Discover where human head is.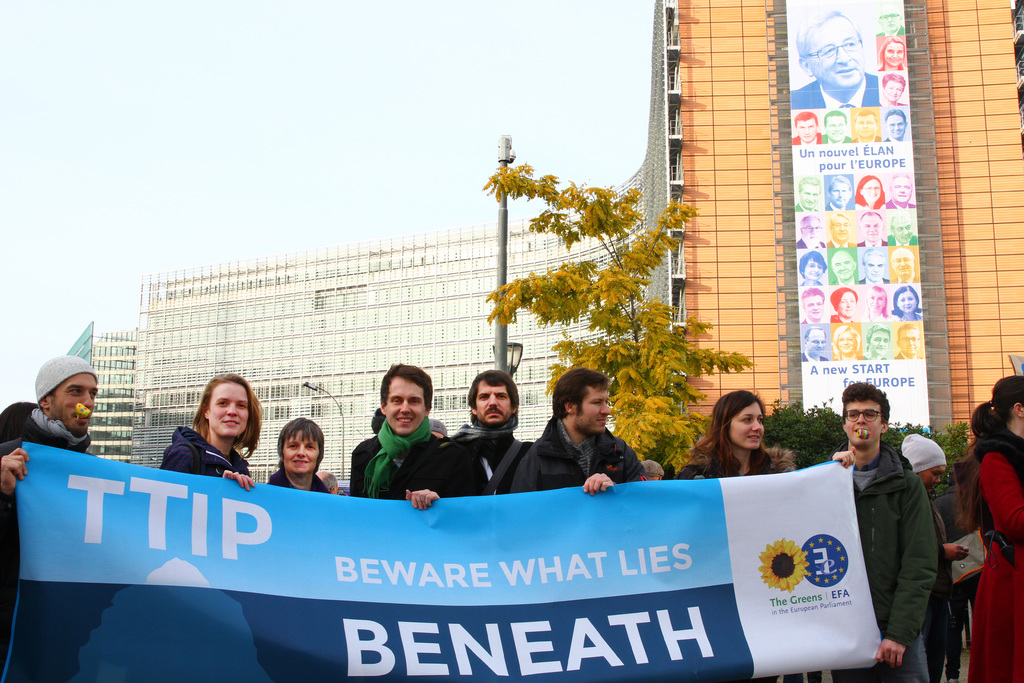
Discovered at box(795, 177, 820, 206).
